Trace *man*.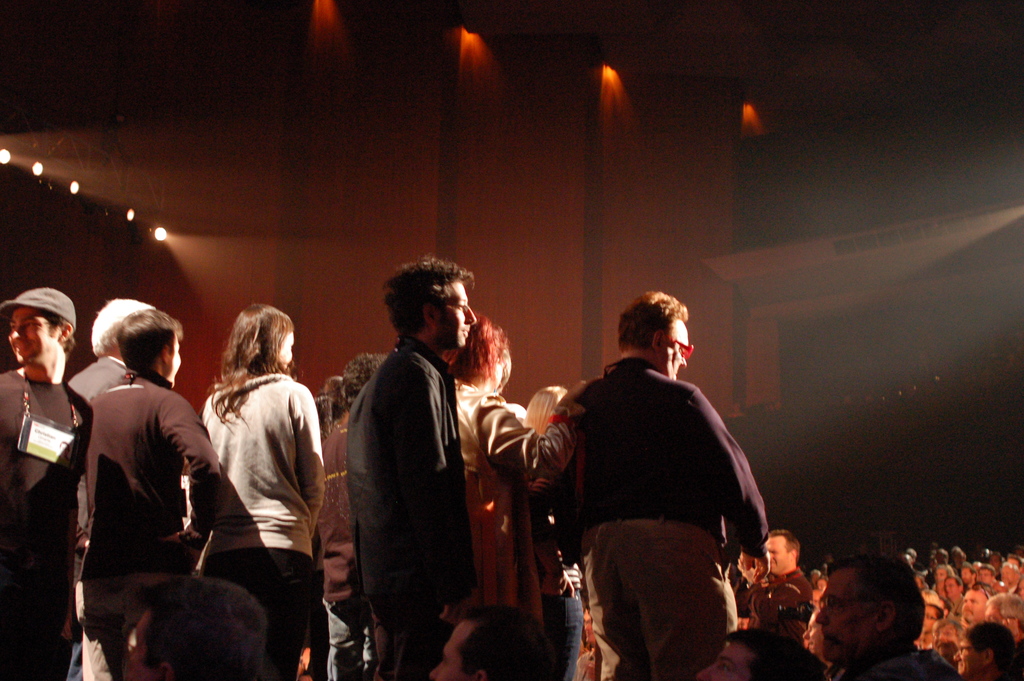
Traced to region(736, 533, 808, 618).
